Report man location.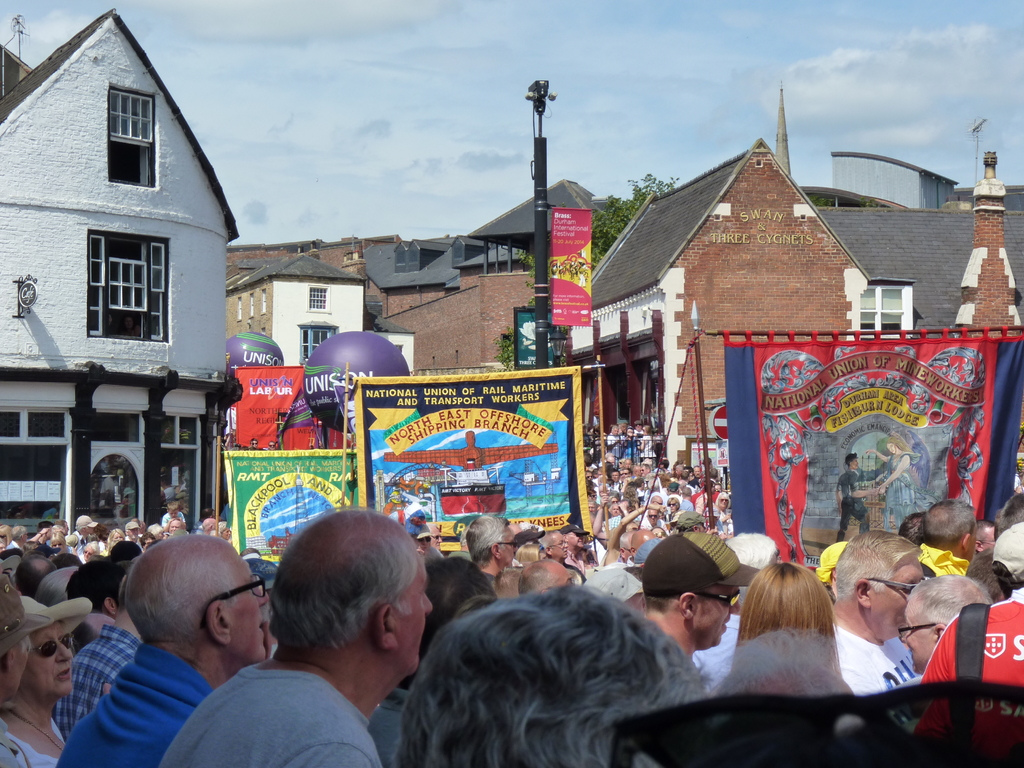
Report: 914, 525, 1023, 767.
